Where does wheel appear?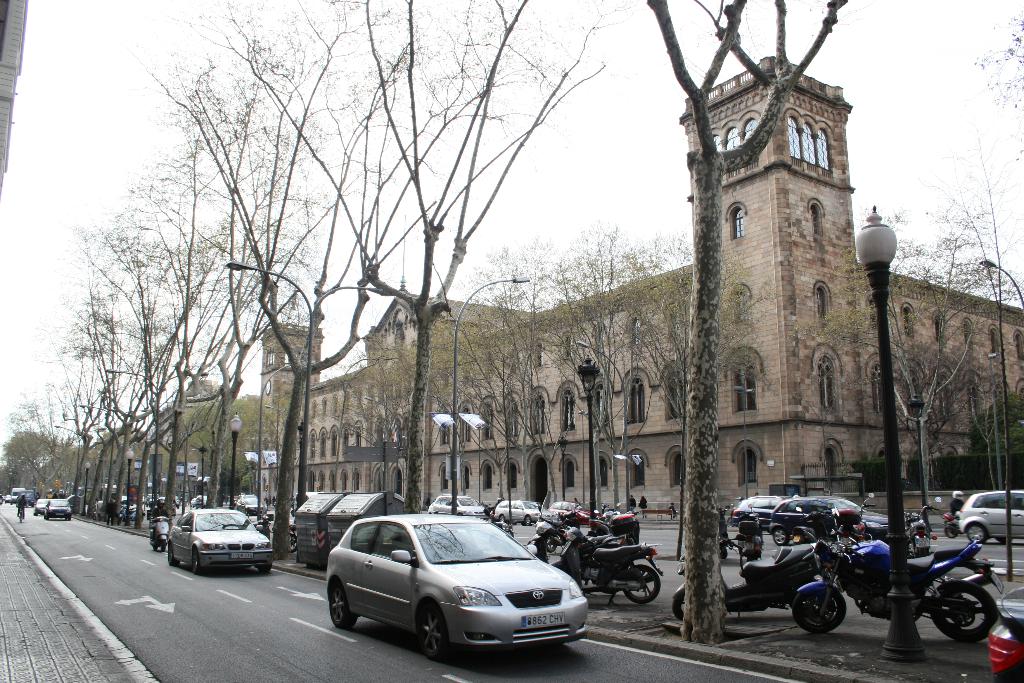
Appears at pyautogui.locateOnScreen(419, 603, 447, 659).
